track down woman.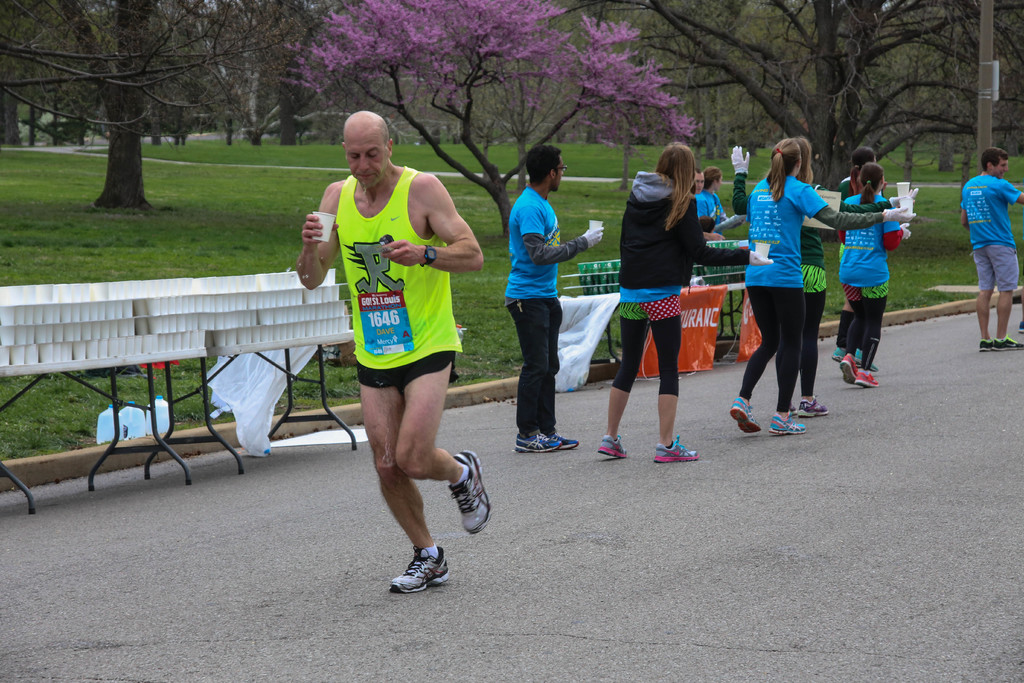
Tracked to [701,168,754,289].
